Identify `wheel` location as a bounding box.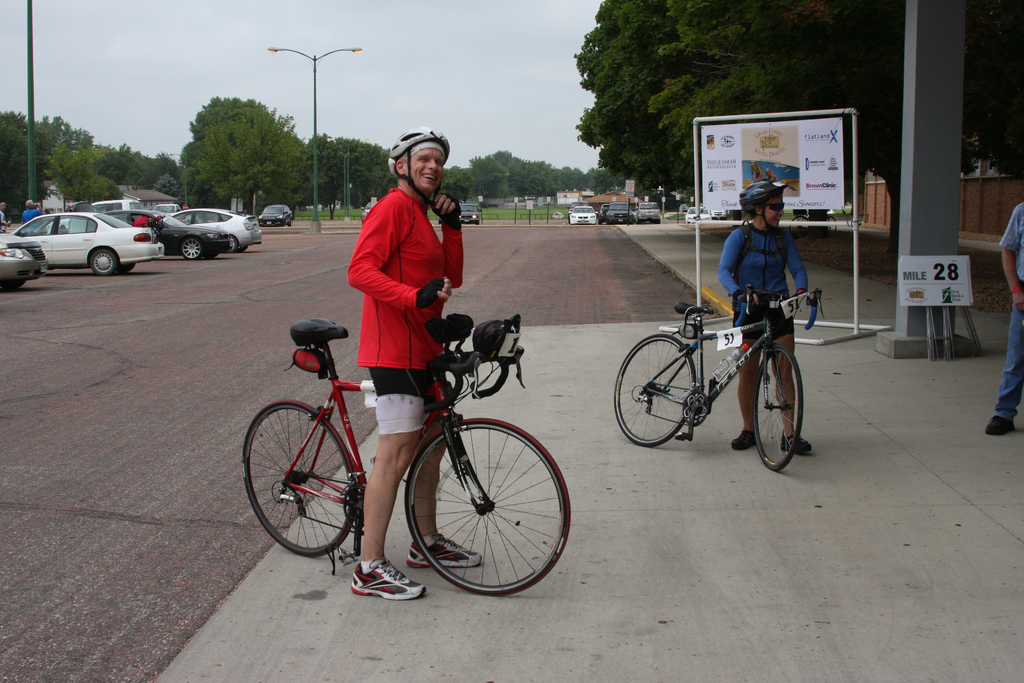
241/399/365/562.
